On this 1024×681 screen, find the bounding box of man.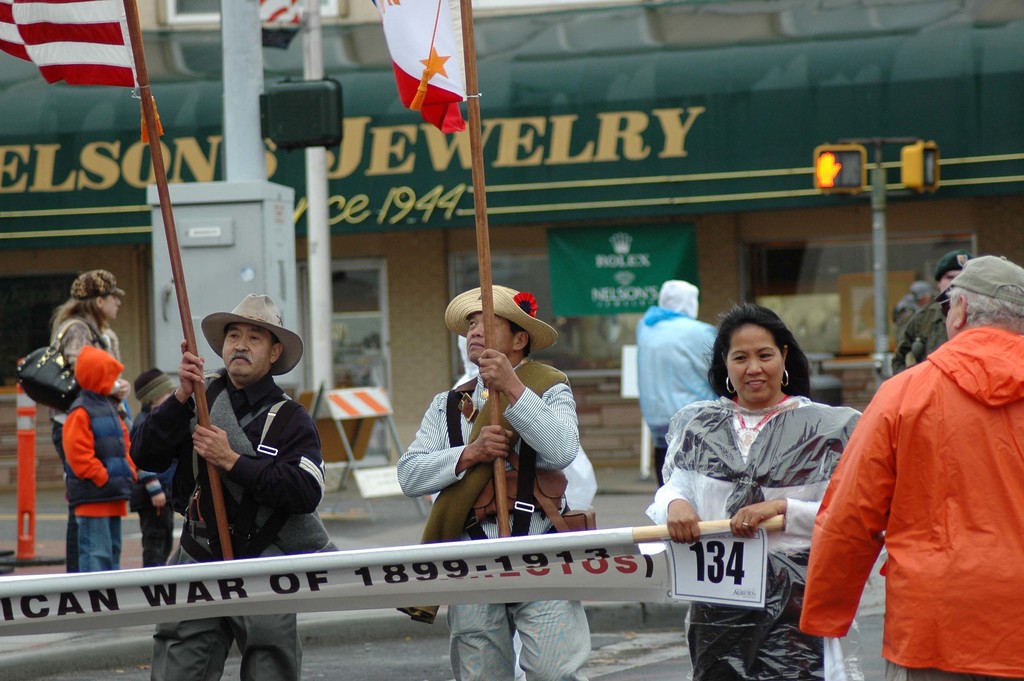
Bounding box: <region>650, 308, 864, 680</region>.
